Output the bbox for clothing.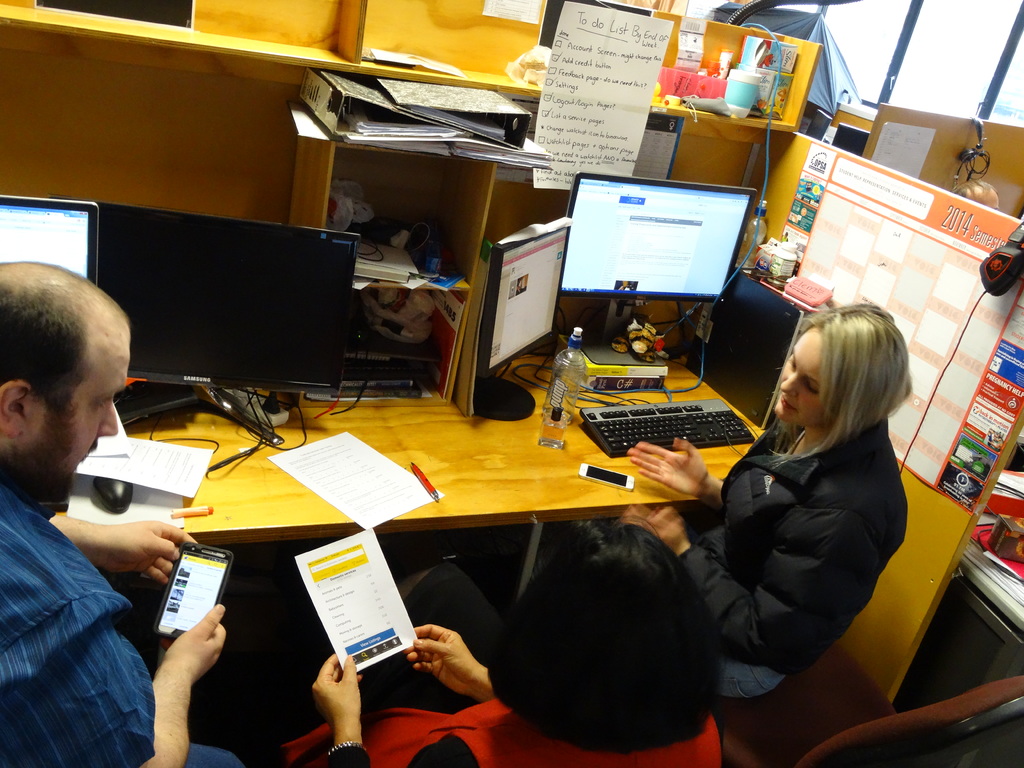
0,495,168,767.
